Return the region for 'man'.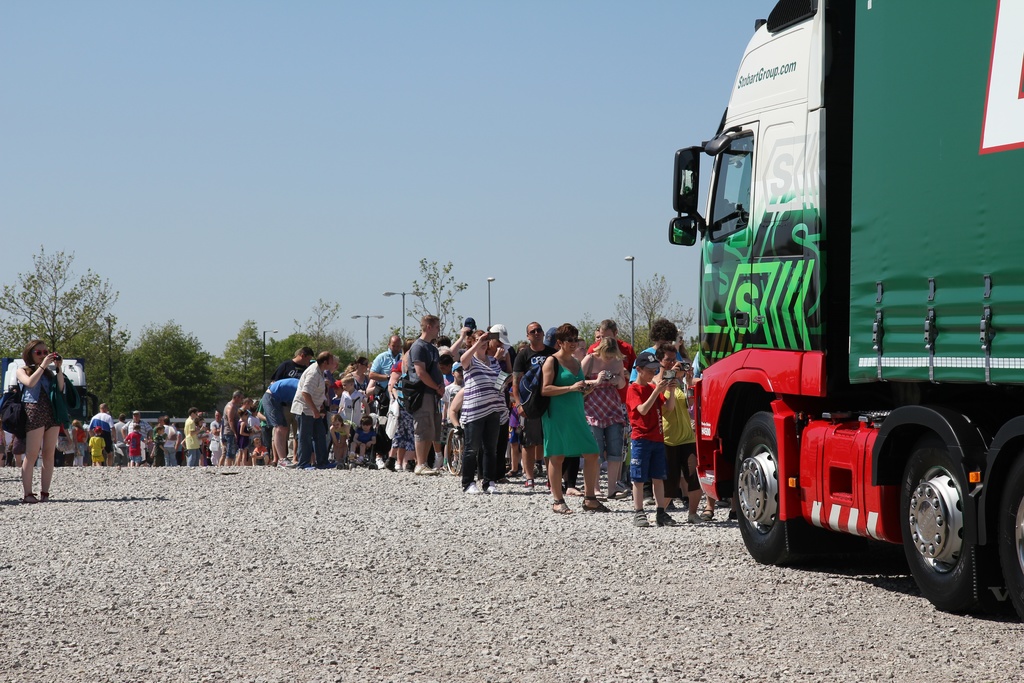
(125,410,148,442).
